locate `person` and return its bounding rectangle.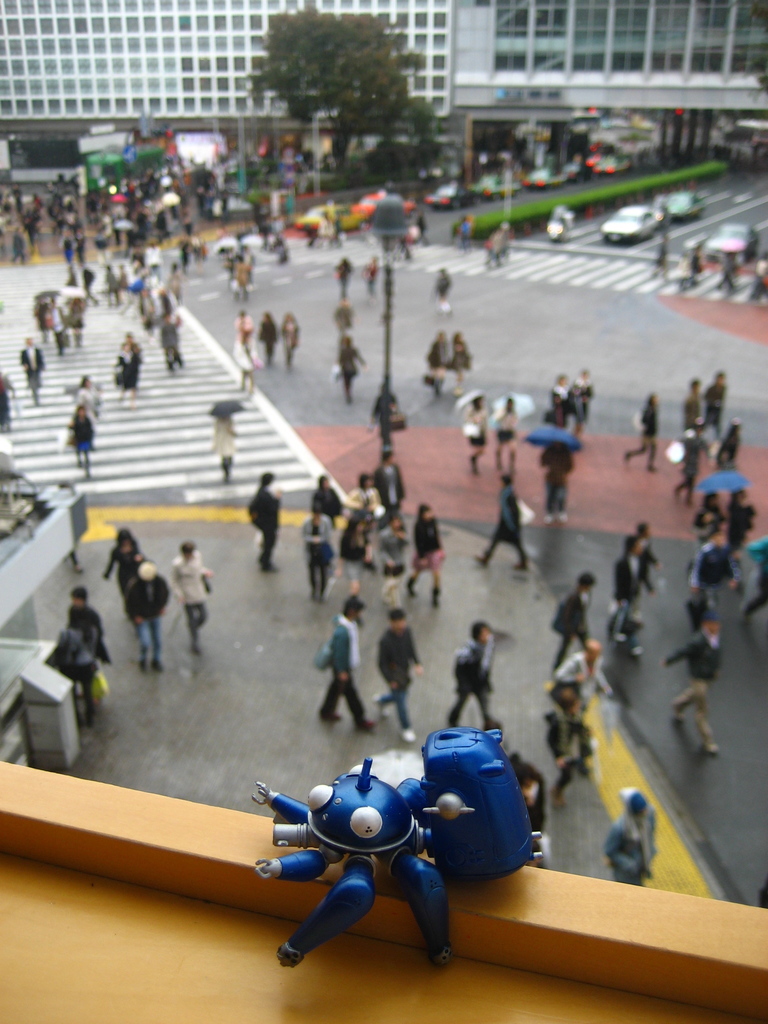
{"left": 310, "top": 593, "right": 364, "bottom": 731}.
